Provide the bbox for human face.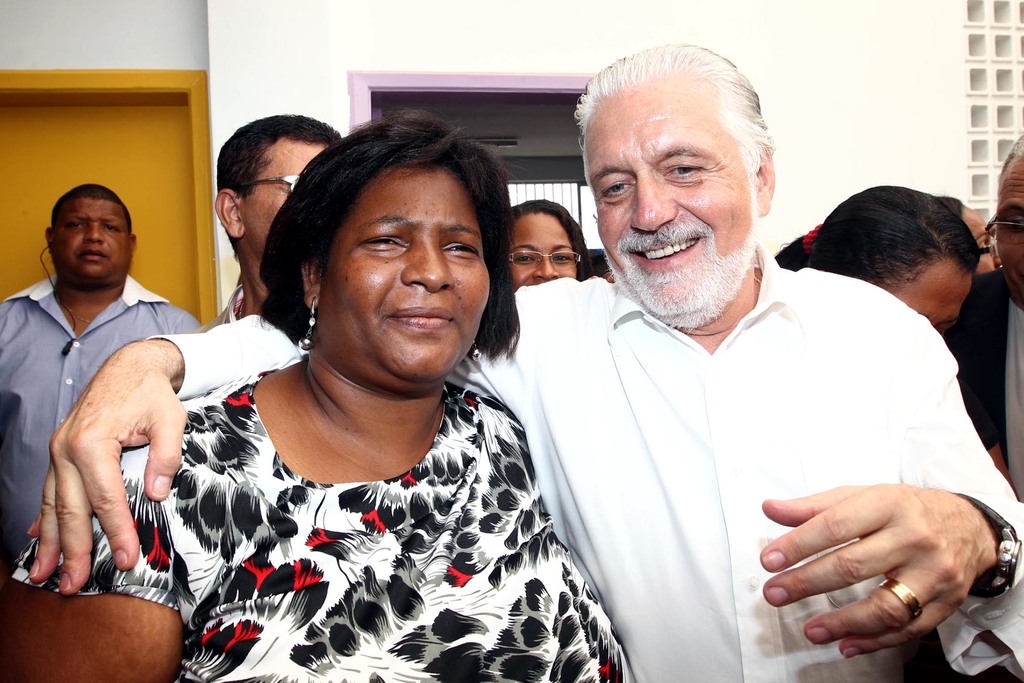
(left=308, top=165, right=490, bottom=383).
